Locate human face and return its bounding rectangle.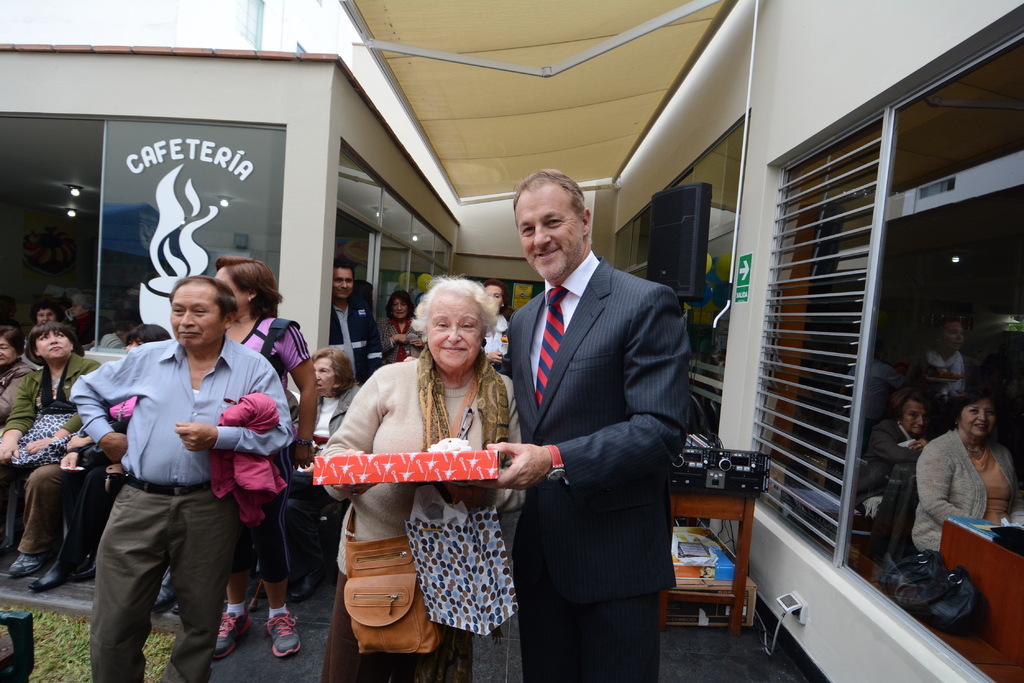
BBox(391, 297, 410, 319).
